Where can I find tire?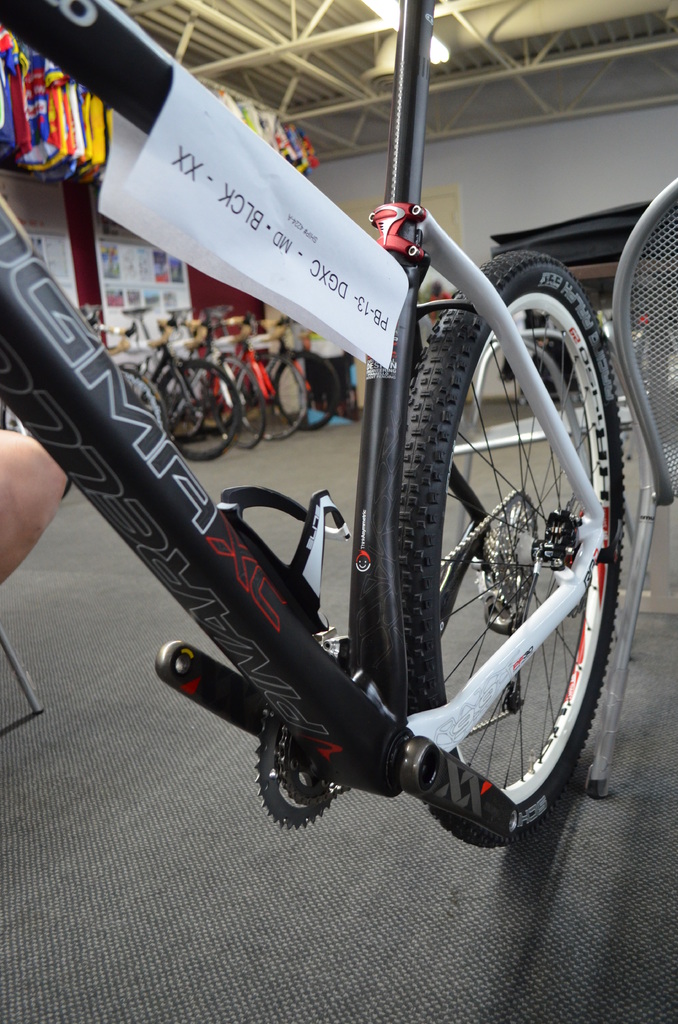
You can find it at [339, 252, 623, 844].
